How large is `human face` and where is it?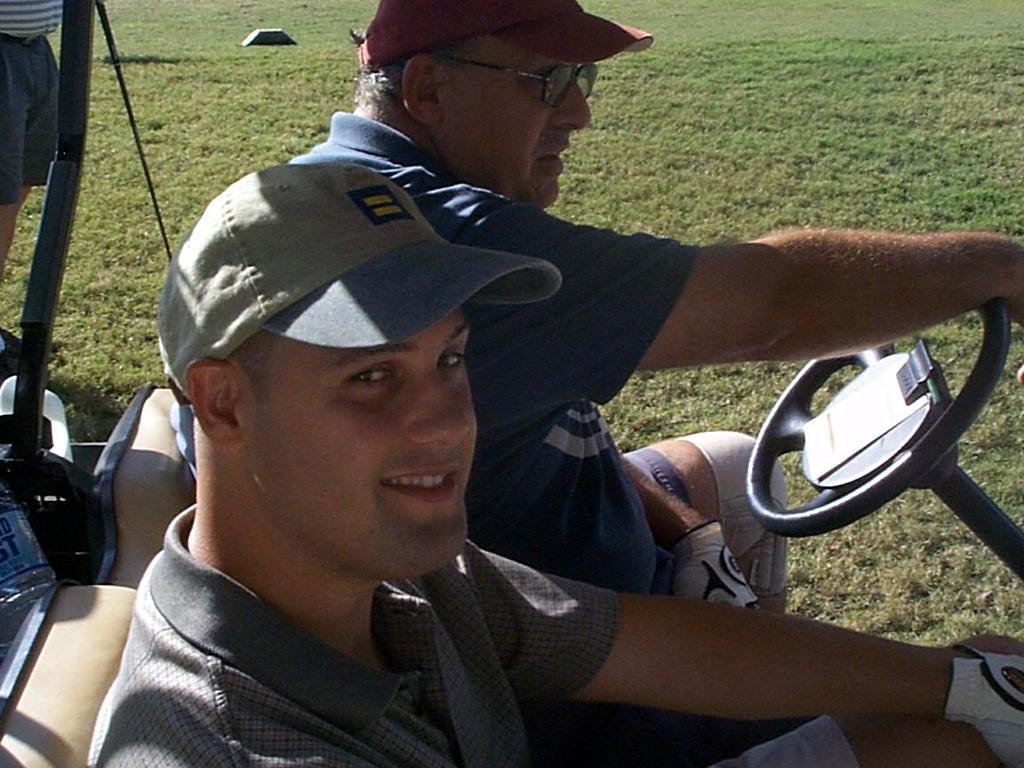
Bounding box: rect(248, 298, 484, 578).
